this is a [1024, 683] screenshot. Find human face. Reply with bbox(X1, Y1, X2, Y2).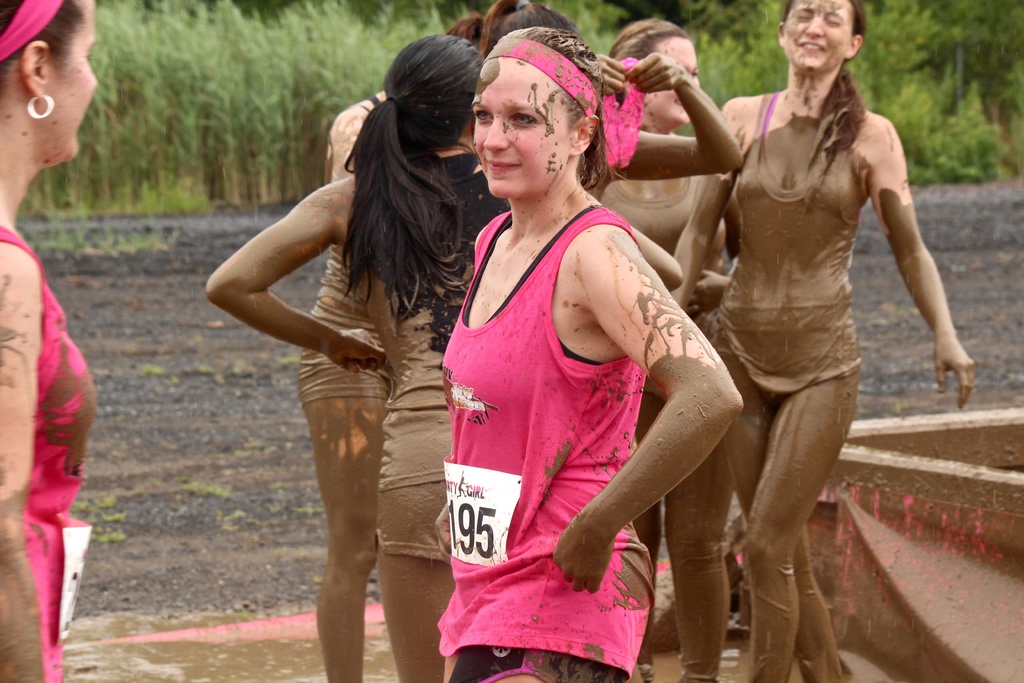
bbox(472, 59, 570, 195).
